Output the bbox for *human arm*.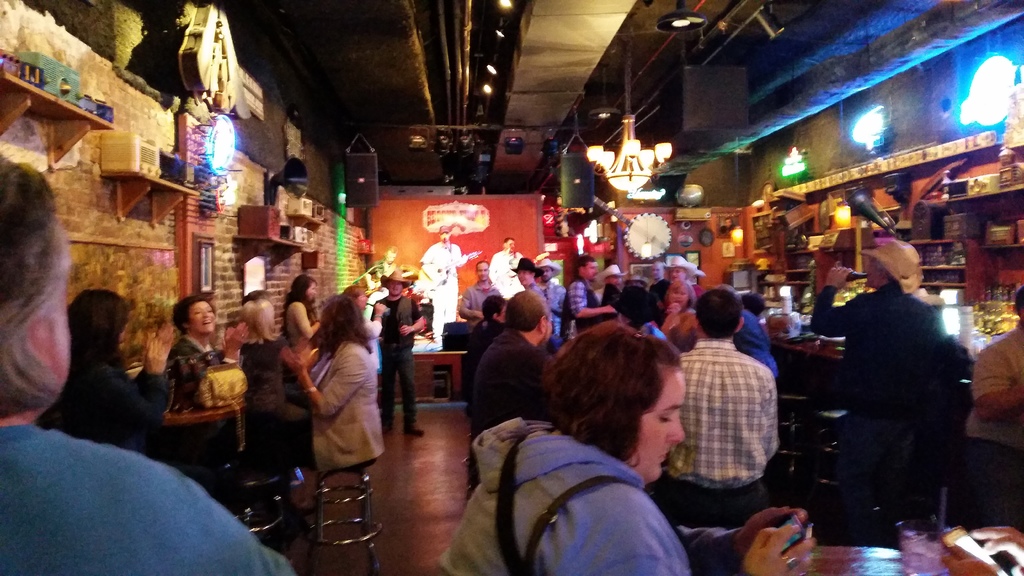
x1=455 y1=292 x2=481 y2=321.
